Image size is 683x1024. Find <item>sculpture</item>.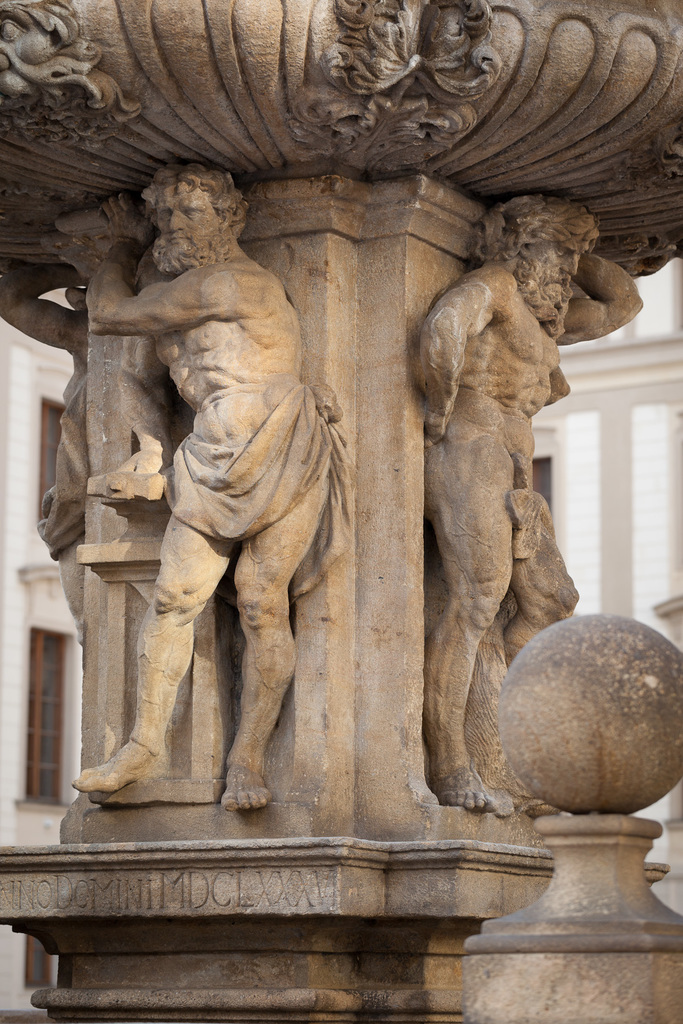
(65,124,423,896).
